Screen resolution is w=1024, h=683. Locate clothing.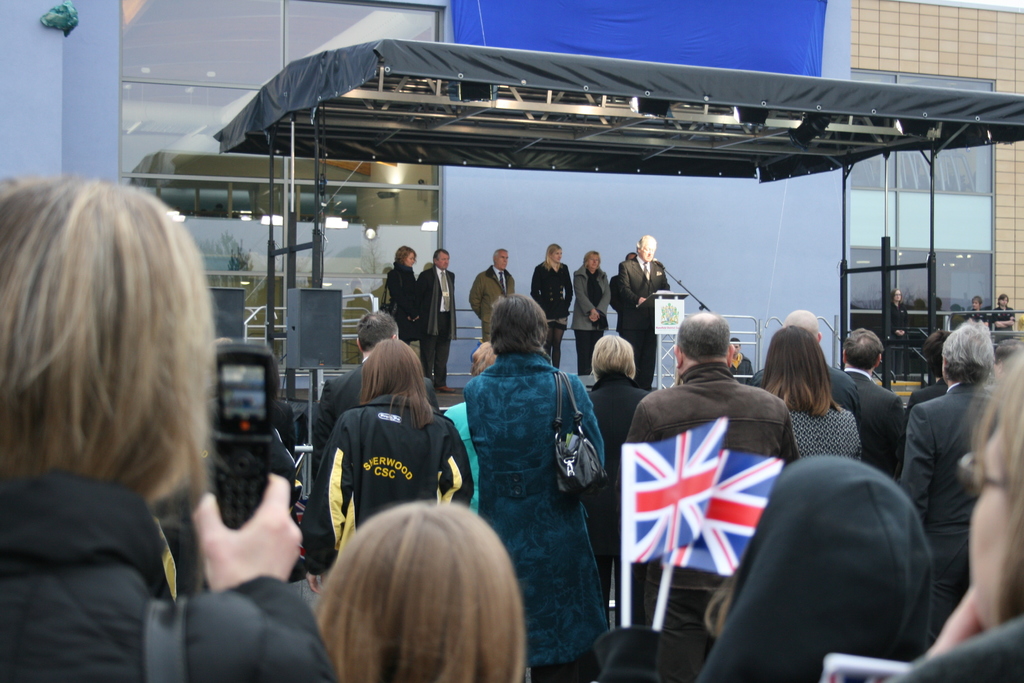
BBox(614, 257, 671, 384).
